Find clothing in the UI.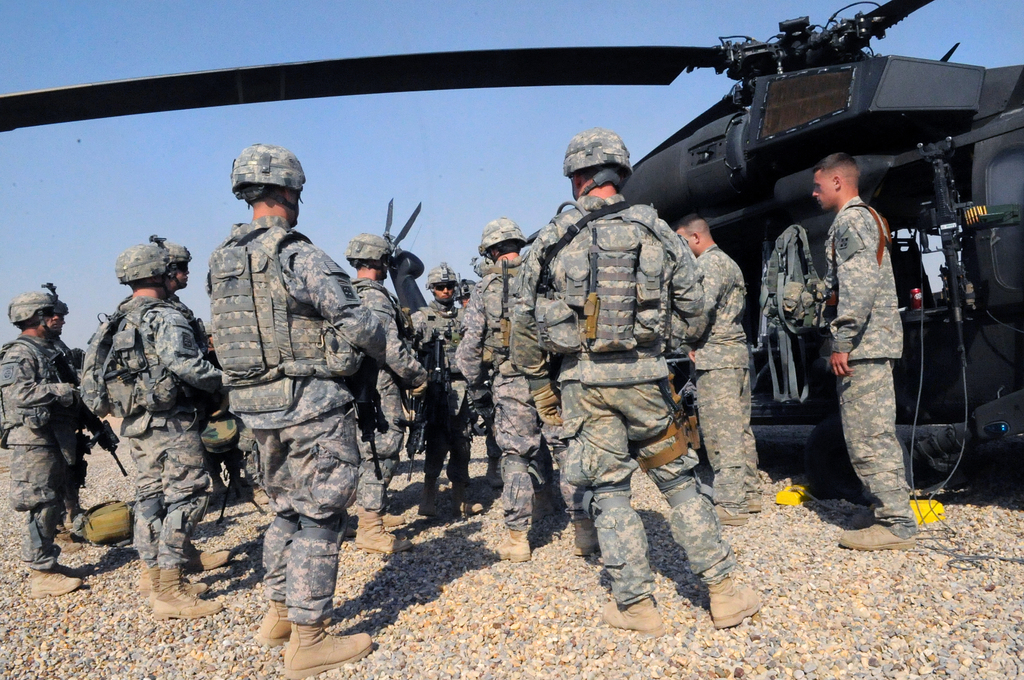
UI element at {"x1": 0, "y1": 334, "x2": 124, "y2": 581}.
